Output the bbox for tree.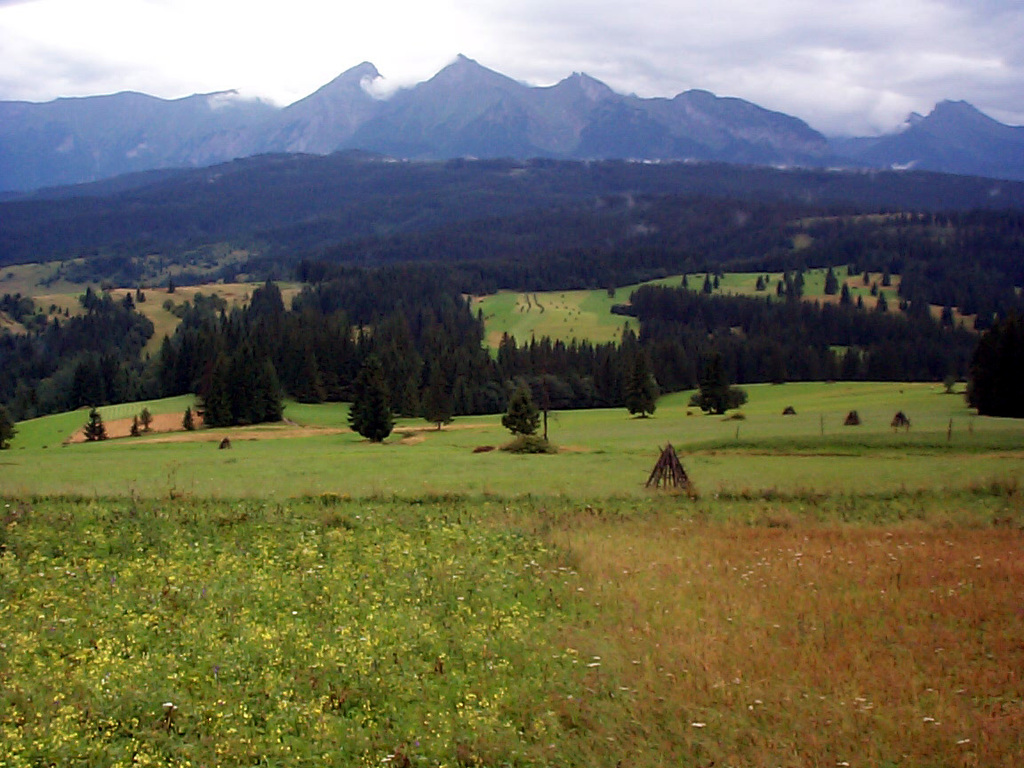
select_region(499, 377, 547, 443).
